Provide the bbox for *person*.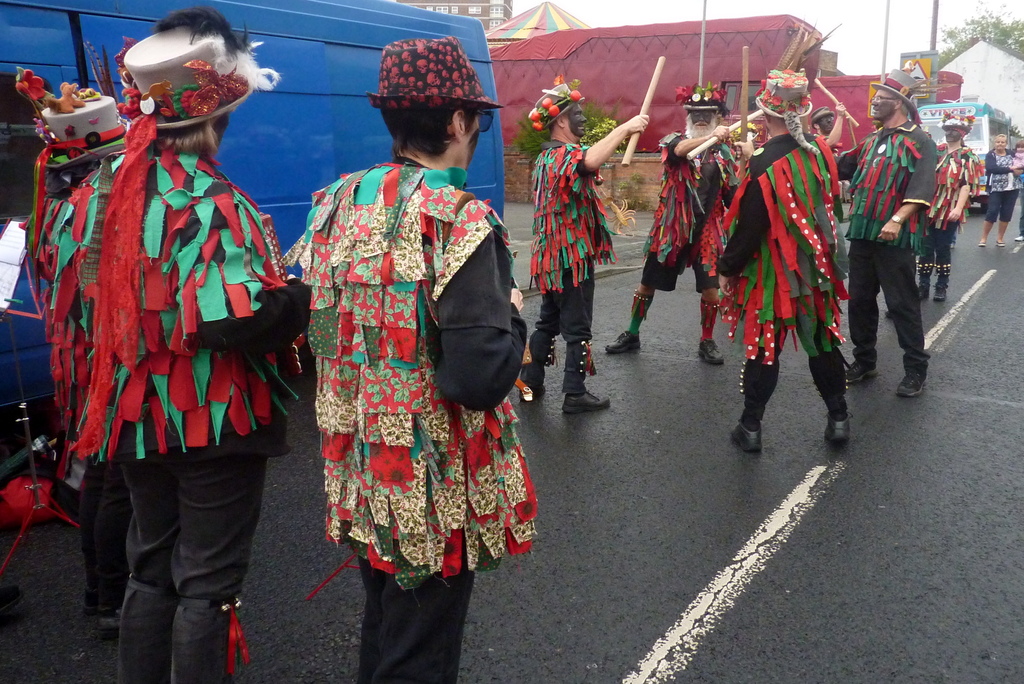
275/35/529/683.
